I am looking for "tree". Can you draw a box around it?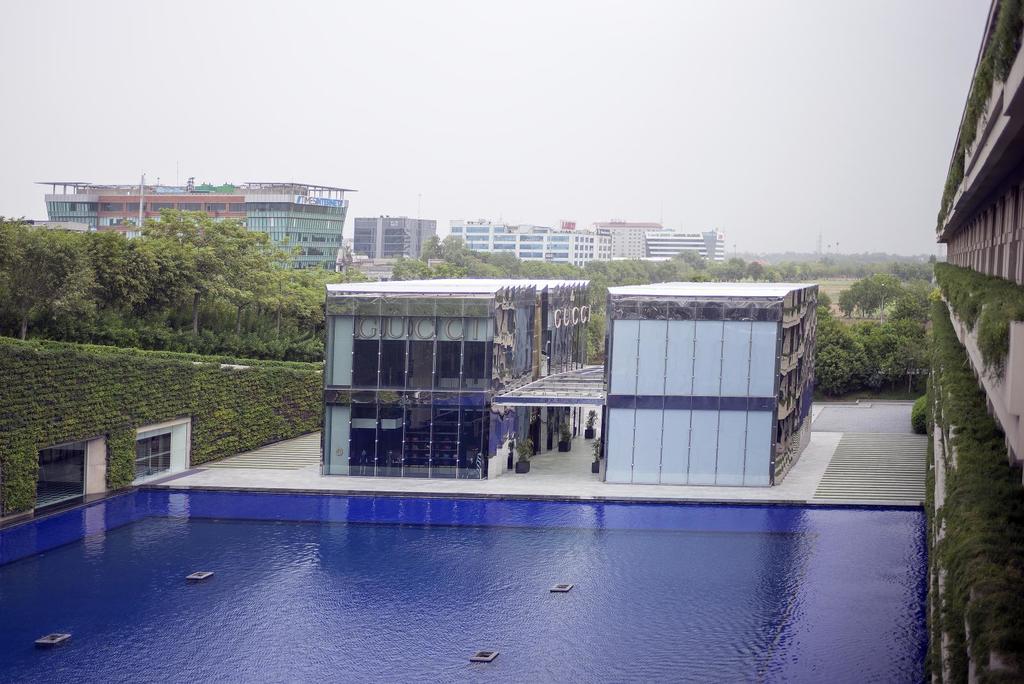
Sure, the bounding box is {"x1": 278, "y1": 269, "x2": 327, "y2": 364}.
